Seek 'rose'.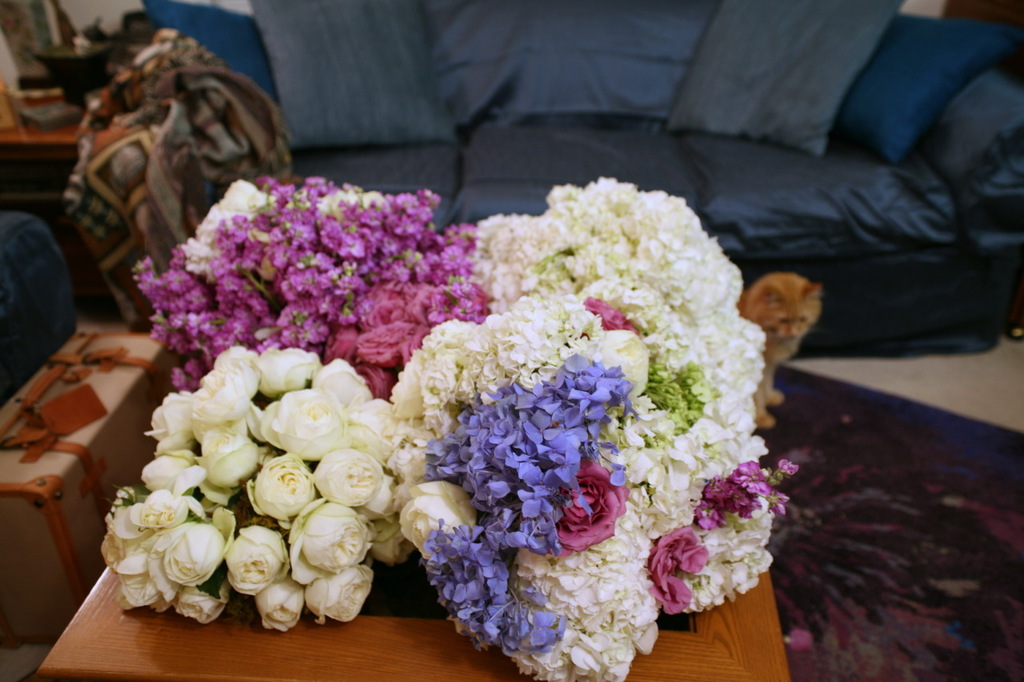
[646, 528, 714, 616].
